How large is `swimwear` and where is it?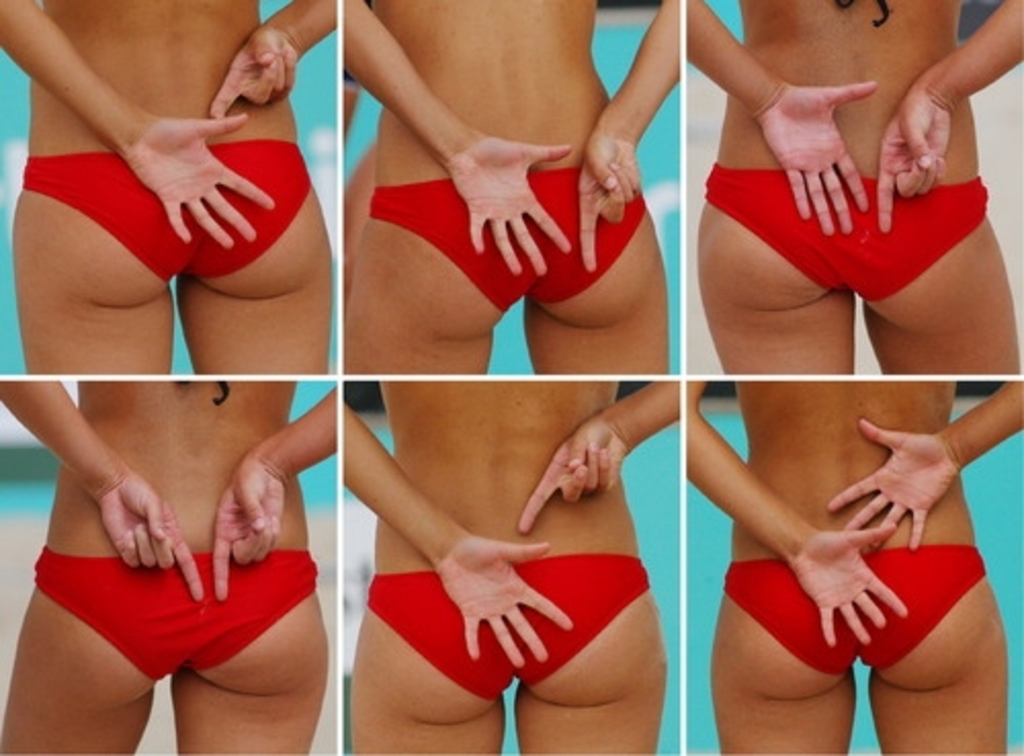
Bounding box: (left=700, top=160, right=989, bottom=305).
